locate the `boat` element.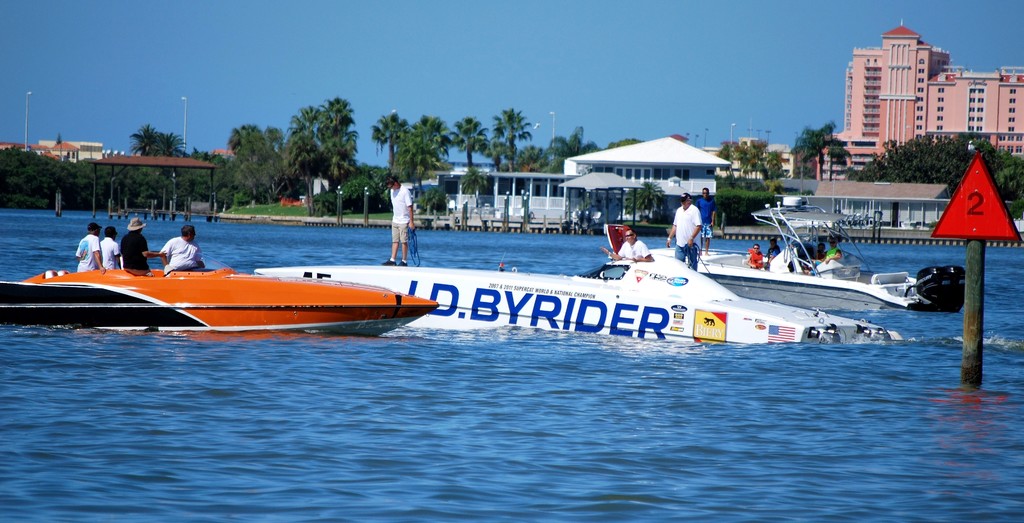
Element bbox: [601,202,937,319].
